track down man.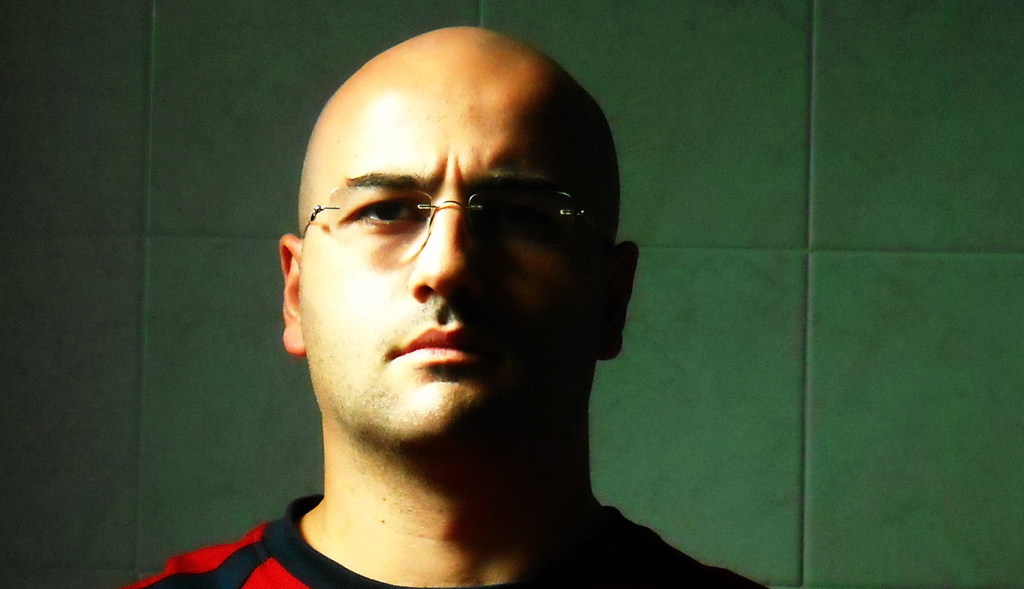
Tracked to region(160, 19, 735, 588).
